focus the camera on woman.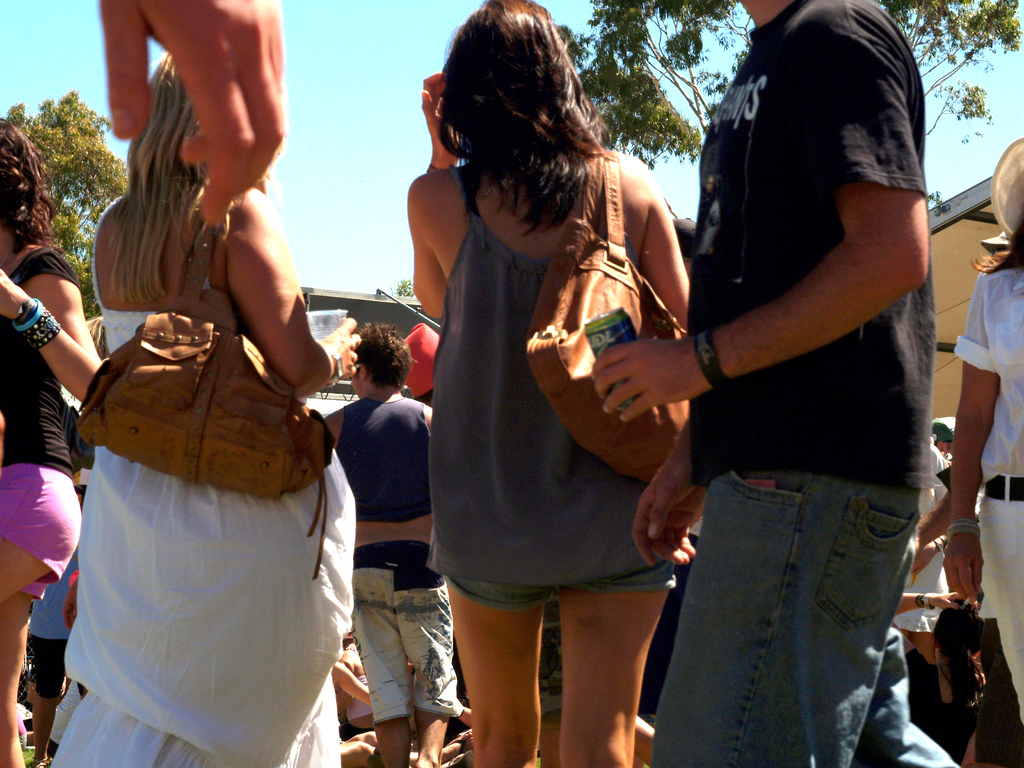
Focus region: box=[943, 131, 1023, 735].
